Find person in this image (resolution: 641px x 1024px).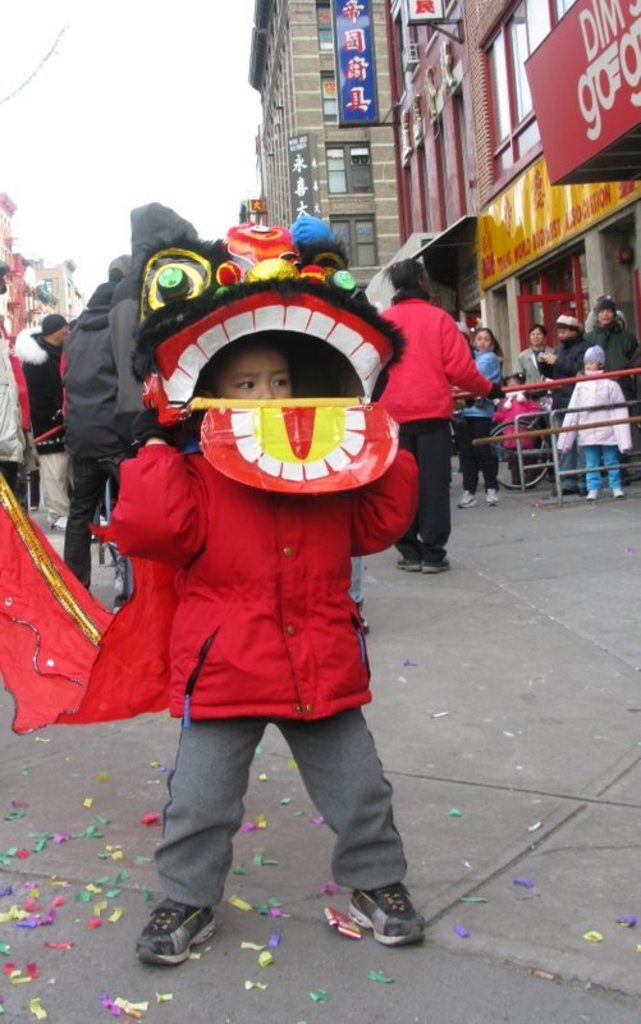
{"left": 371, "top": 253, "right": 509, "bottom": 576}.
